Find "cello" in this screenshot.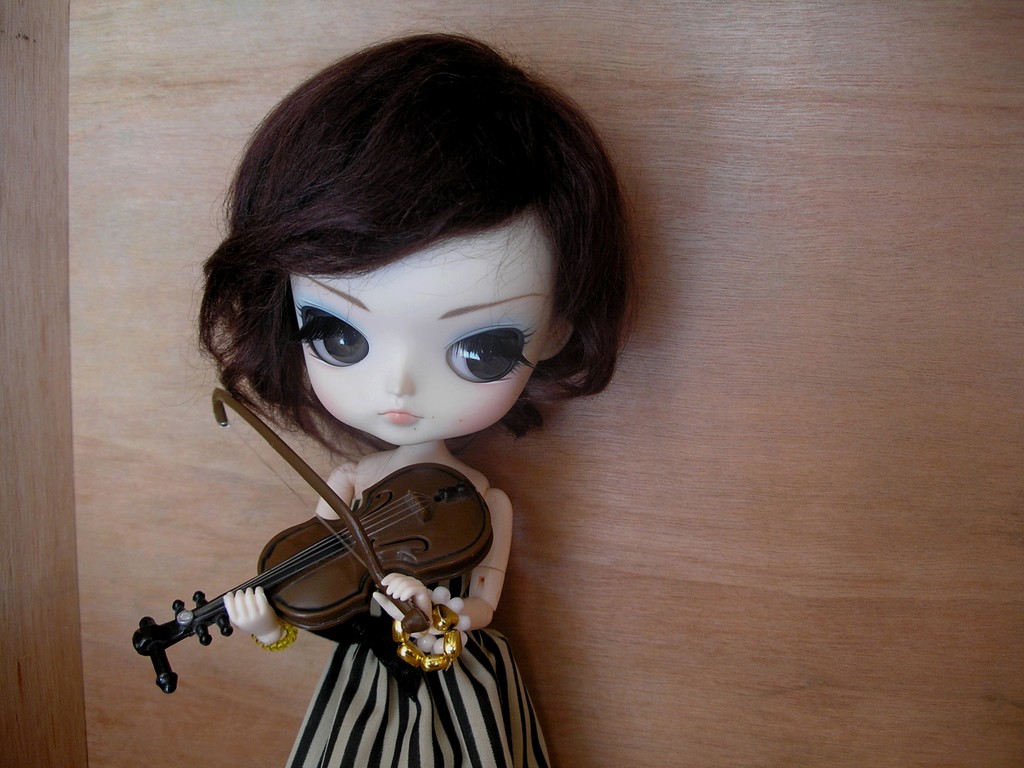
The bounding box for "cello" is Rect(132, 383, 504, 702).
